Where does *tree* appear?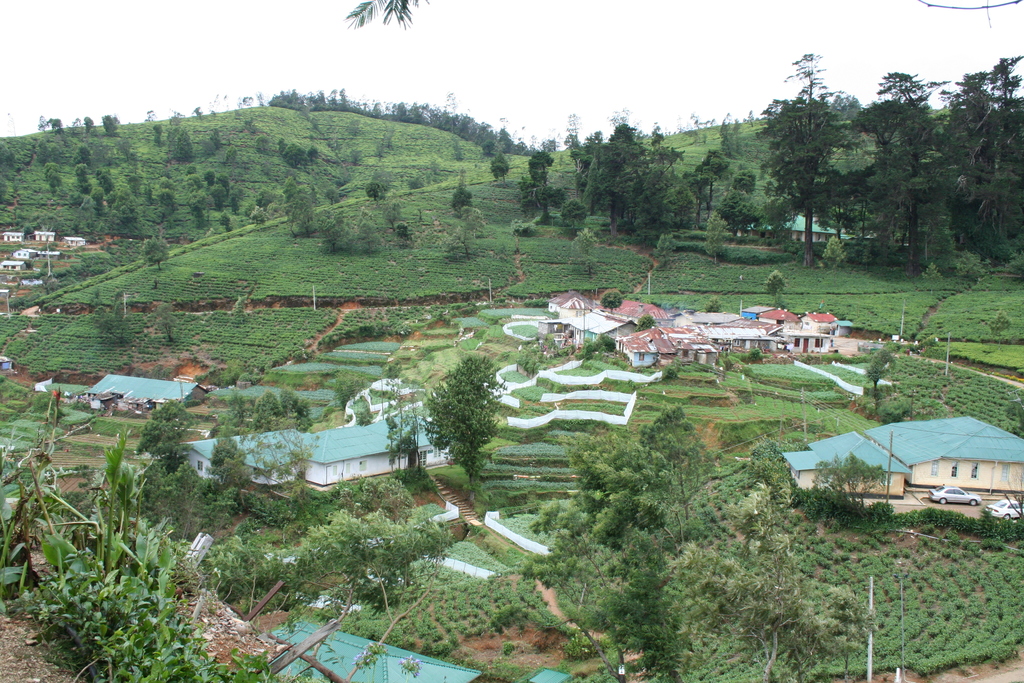
Appears at bbox=(550, 432, 672, 549).
